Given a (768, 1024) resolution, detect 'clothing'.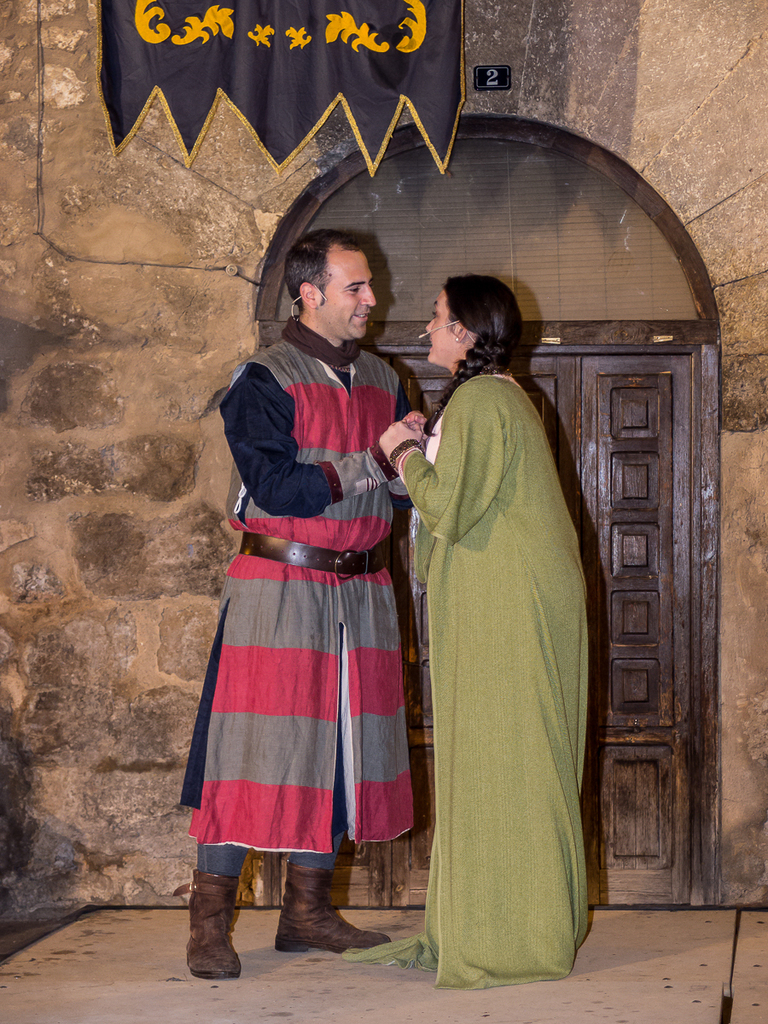
box=[187, 300, 426, 881].
